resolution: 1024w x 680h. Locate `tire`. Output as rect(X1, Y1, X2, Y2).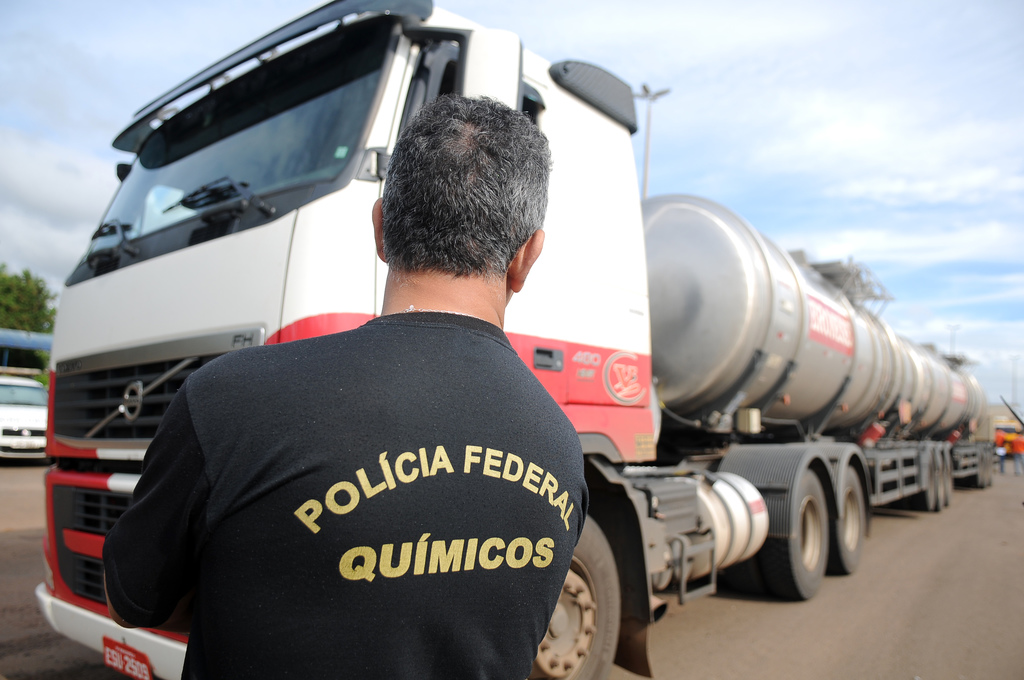
rect(943, 458, 950, 502).
